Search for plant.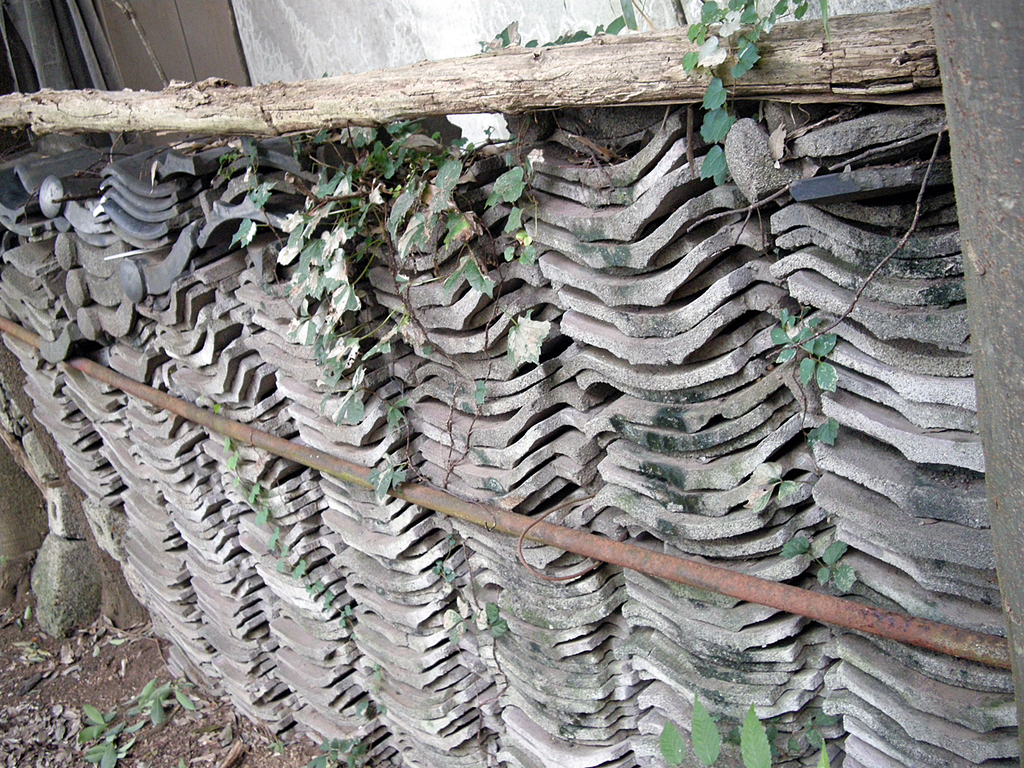
Found at 668:0:836:188.
